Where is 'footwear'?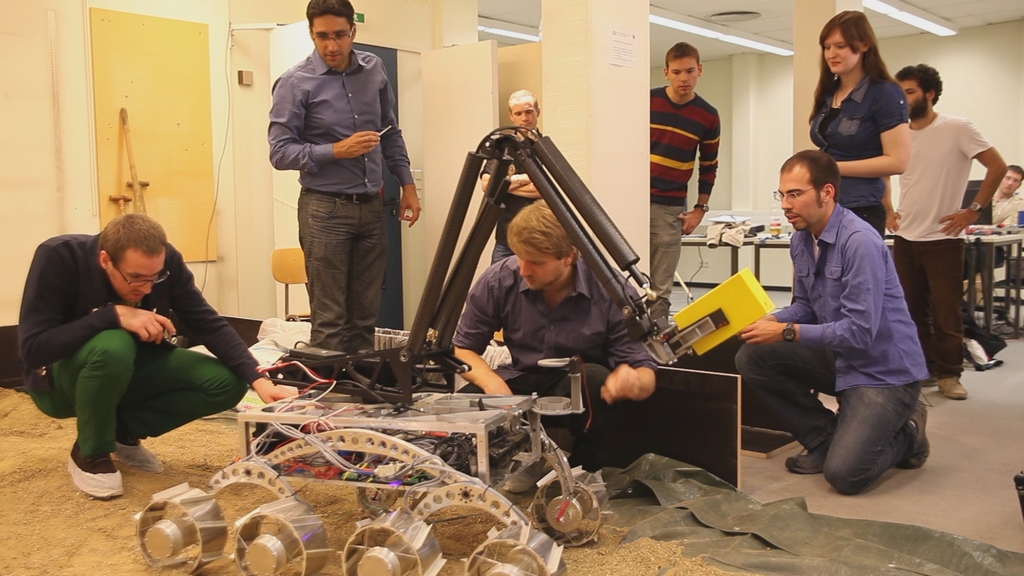
l=782, t=438, r=832, b=476.
